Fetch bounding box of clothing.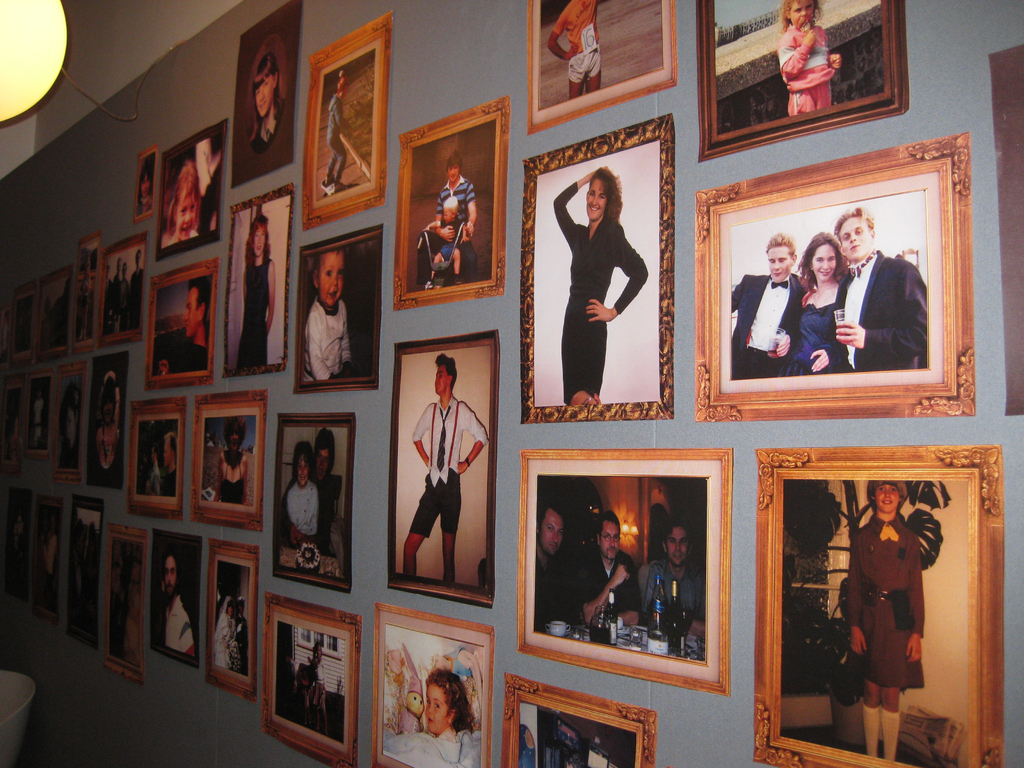
Bbox: rect(287, 481, 319, 536).
